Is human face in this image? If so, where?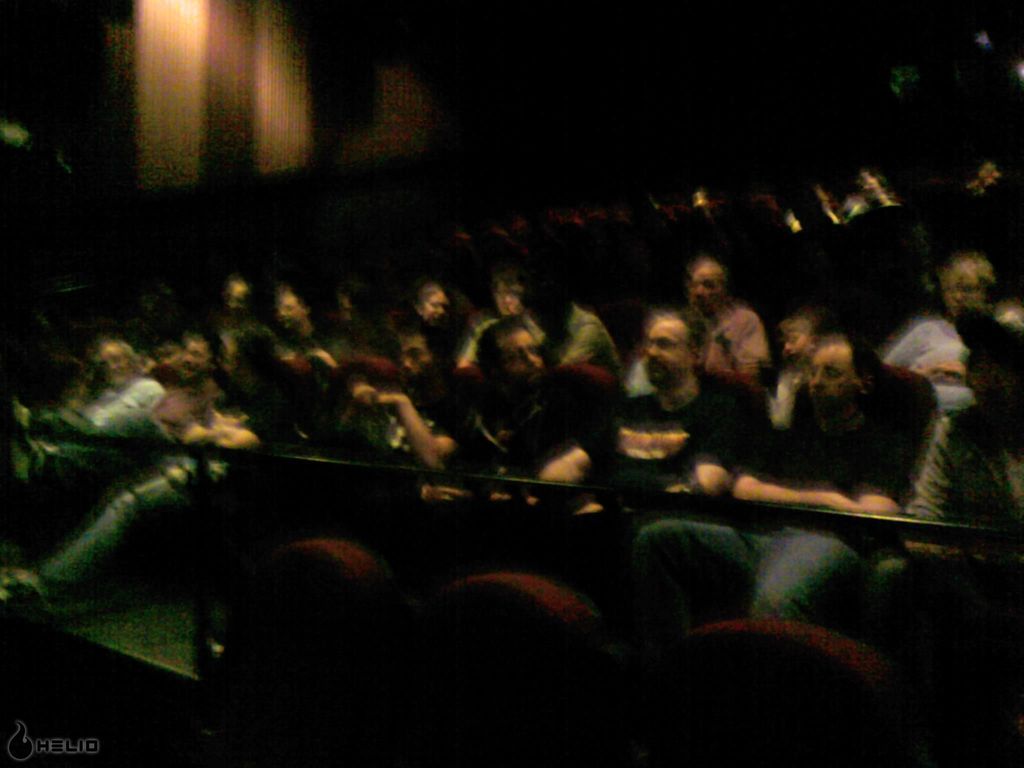
Yes, at crop(805, 351, 849, 405).
